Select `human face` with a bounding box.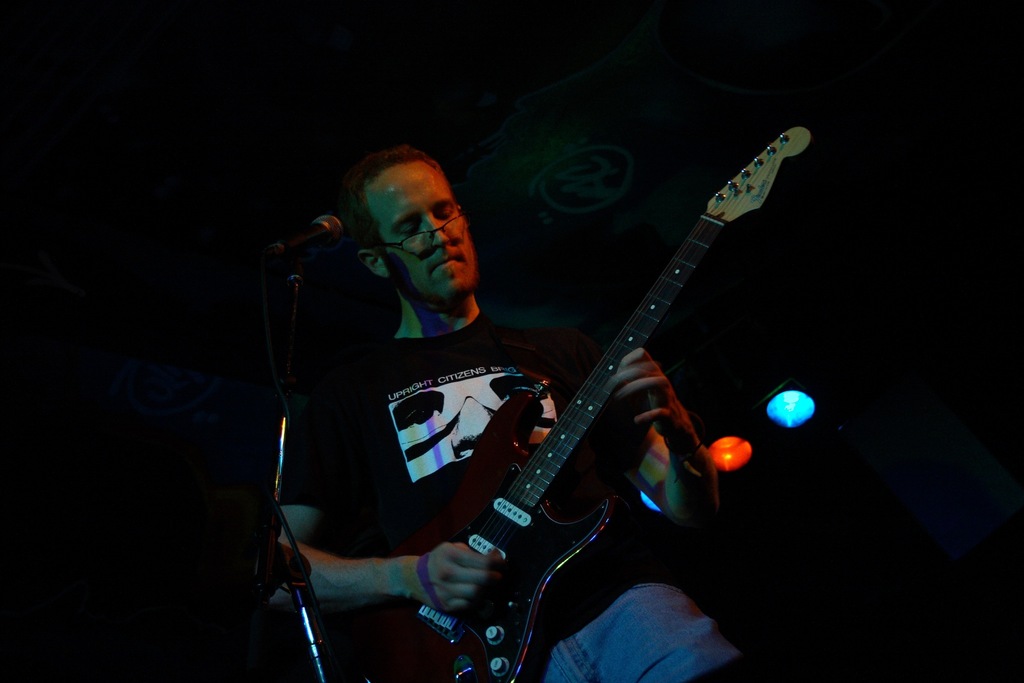
{"left": 366, "top": 157, "right": 480, "bottom": 309}.
